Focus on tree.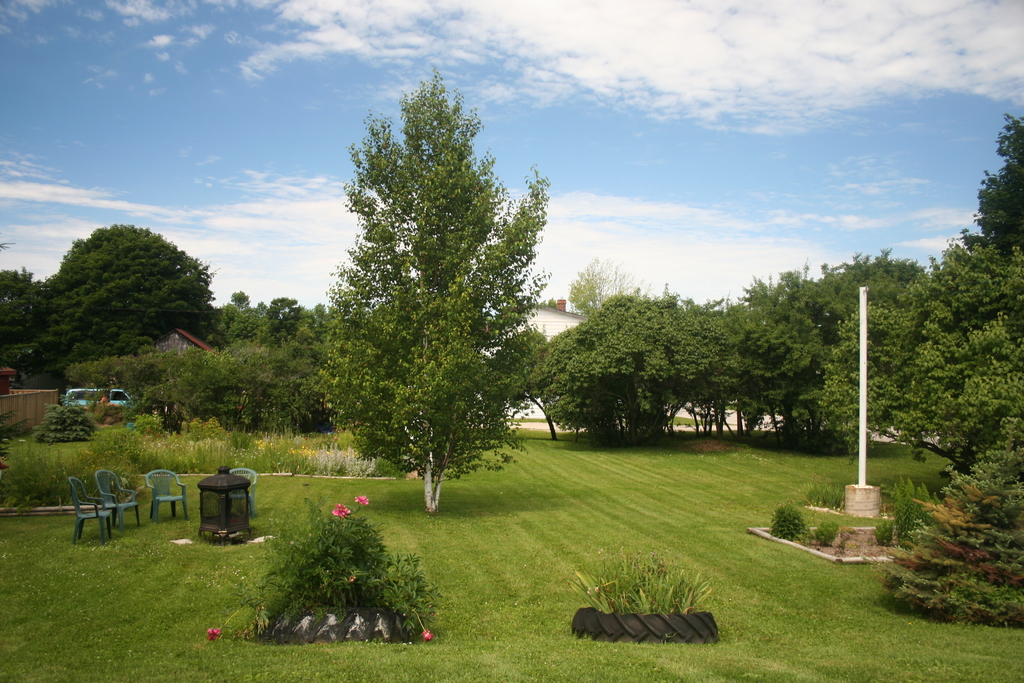
Focused at Rect(0, 268, 51, 342).
